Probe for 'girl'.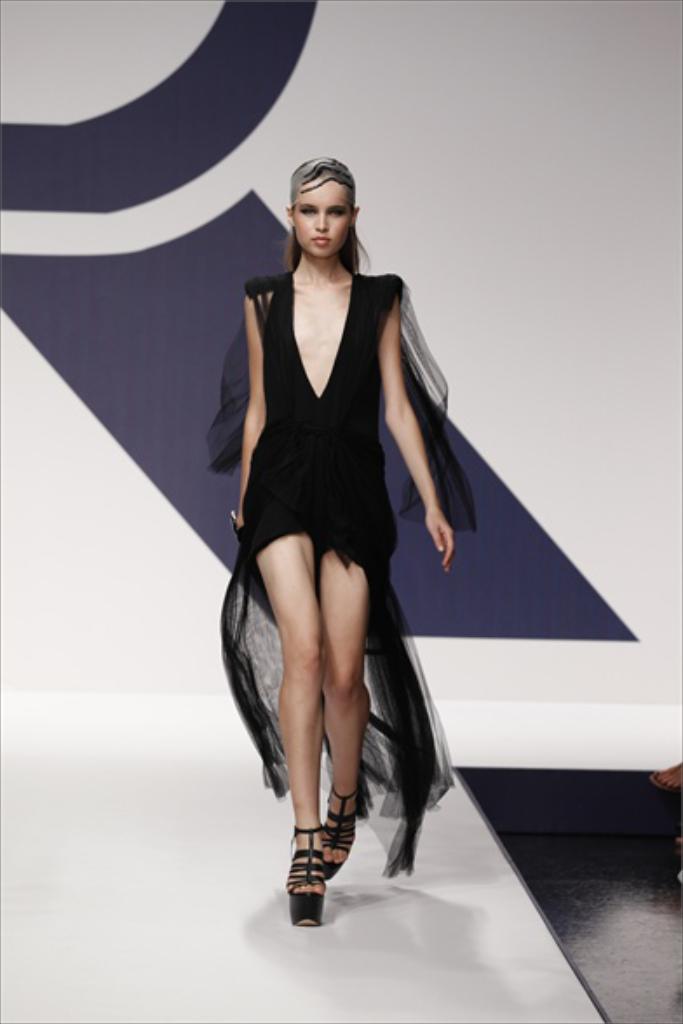
Probe result: (218,158,472,920).
